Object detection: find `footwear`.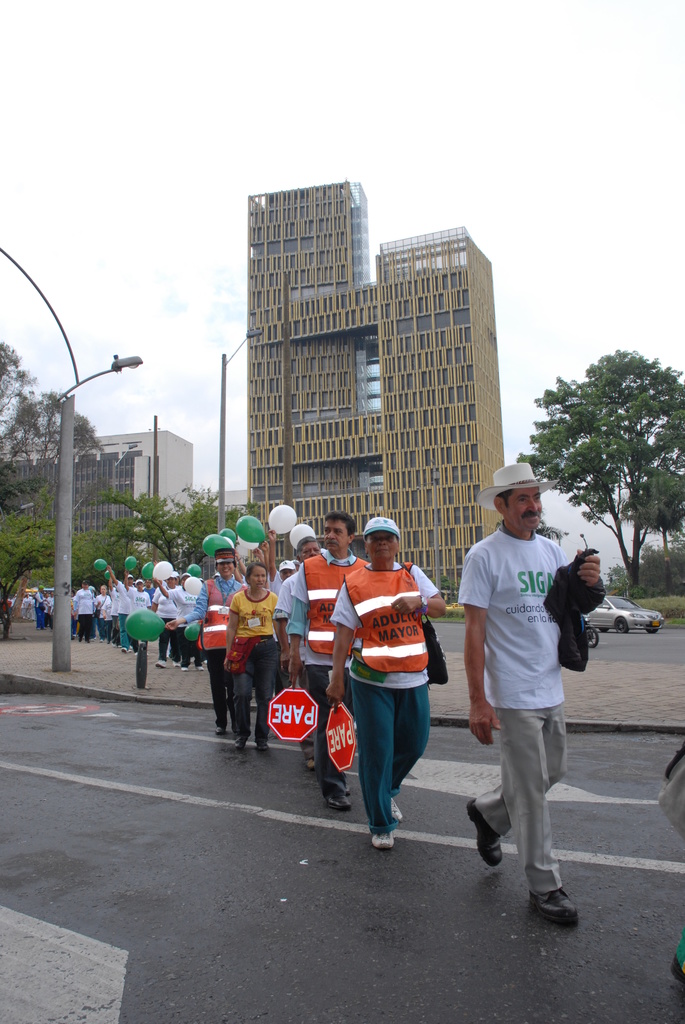
[left=98, top=640, right=139, bottom=655].
